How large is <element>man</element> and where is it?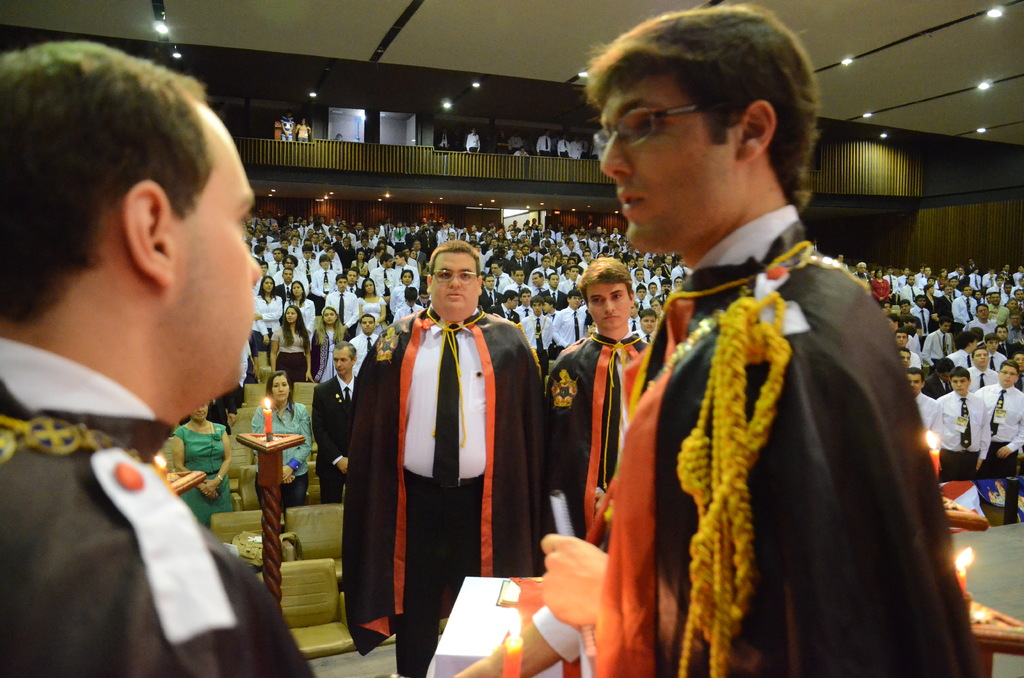
Bounding box: select_region(463, 126, 484, 155).
